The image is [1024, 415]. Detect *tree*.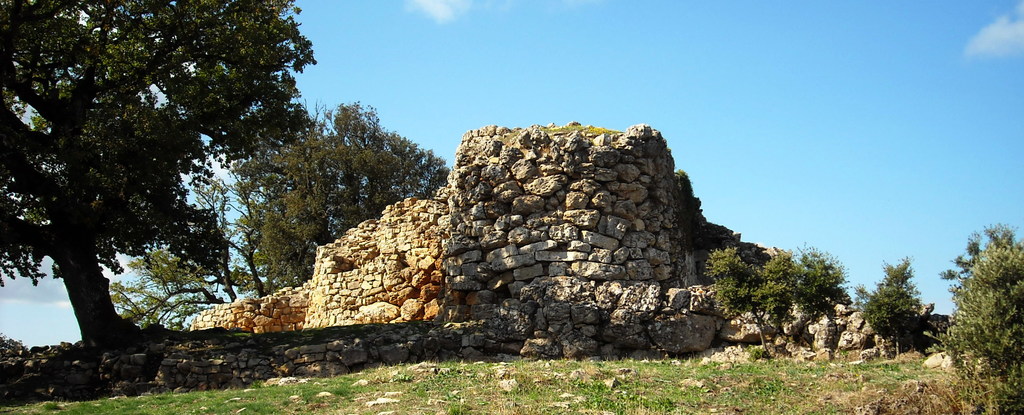
Detection: [942,206,1023,414].
